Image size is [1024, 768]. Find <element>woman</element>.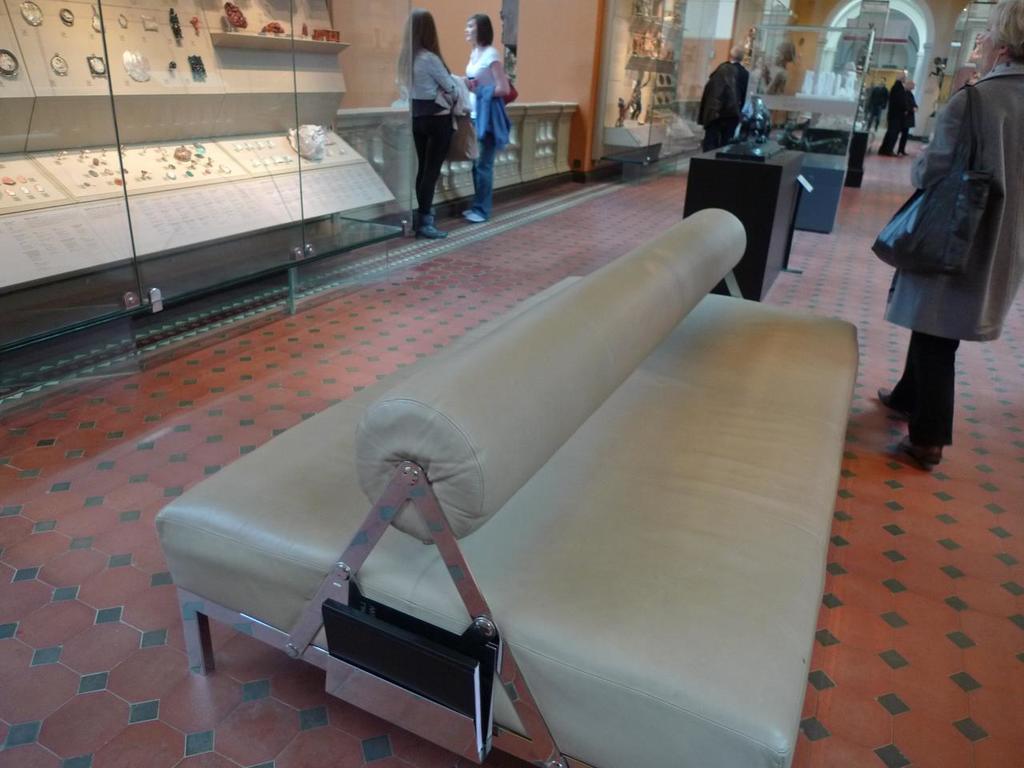
bbox=[395, 5, 458, 239].
